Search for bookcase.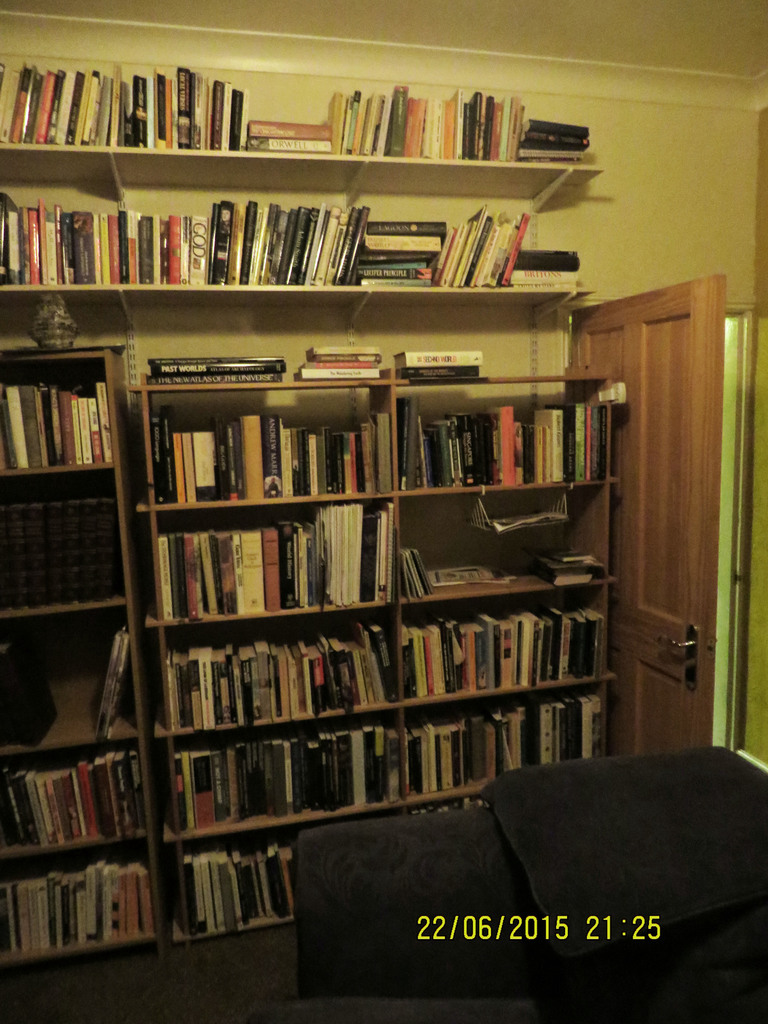
Found at rect(131, 374, 625, 949).
